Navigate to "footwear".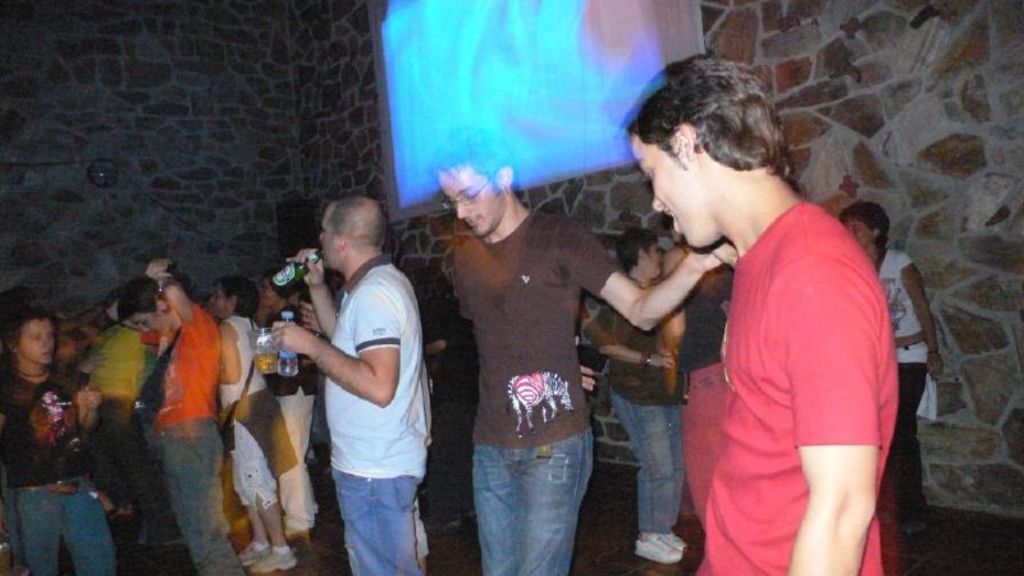
Navigation target: box(234, 540, 274, 571).
